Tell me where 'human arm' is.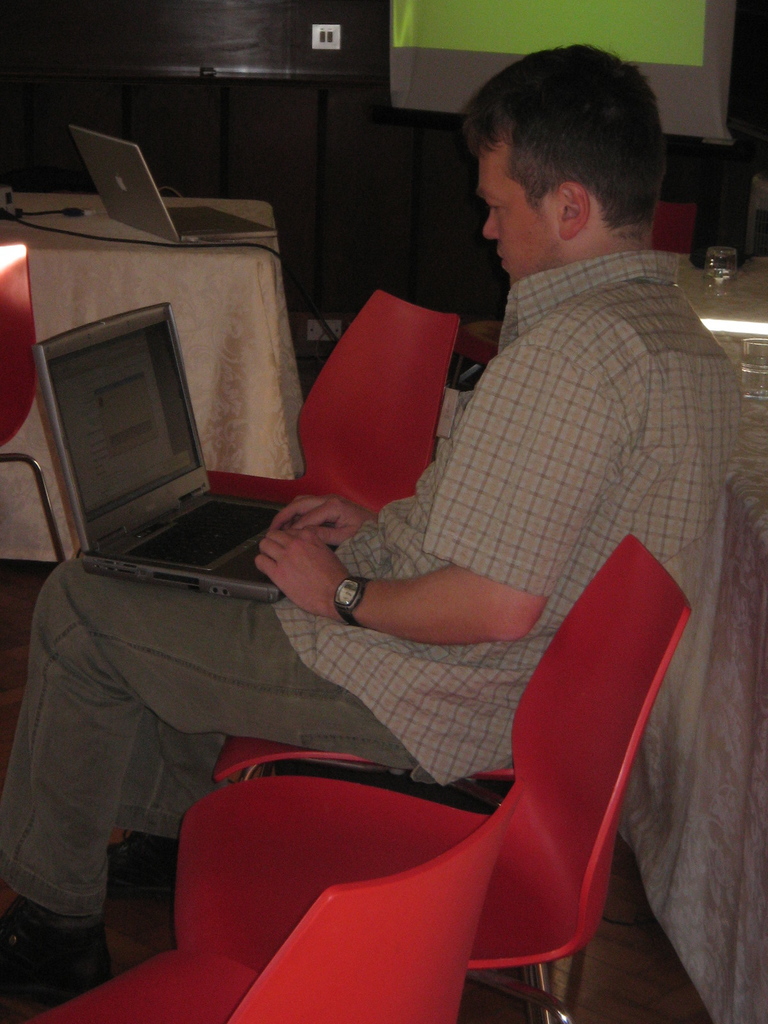
'human arm' is at <region>273, 488, 383, 559</region>.
